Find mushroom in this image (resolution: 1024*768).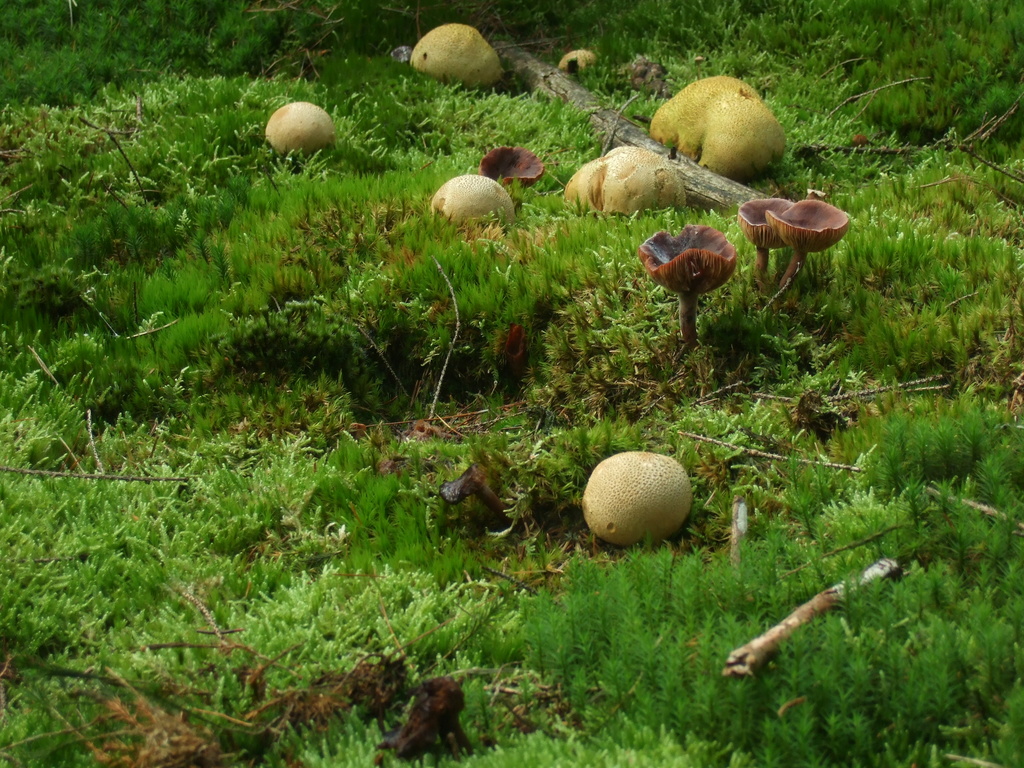
bbox=(582, 452, 697, 546).
